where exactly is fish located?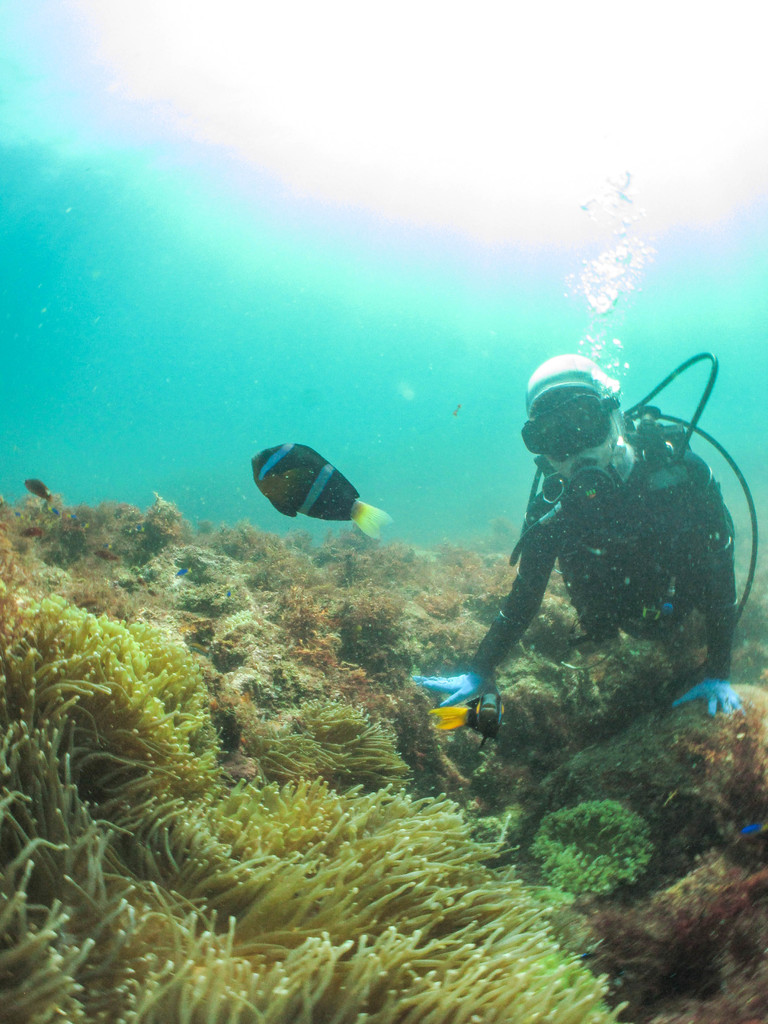
Its bounding box is (left=228, top=589, right=233, bottom=599).
